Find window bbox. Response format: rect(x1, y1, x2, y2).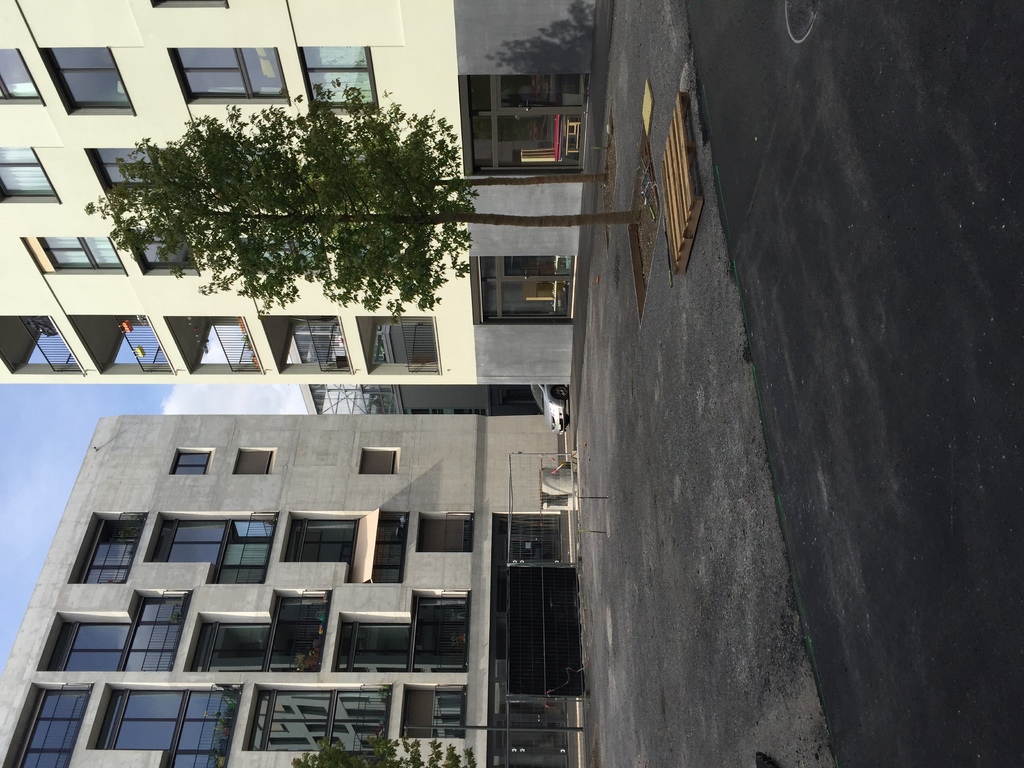
rect(170, 41, 287, 108).
